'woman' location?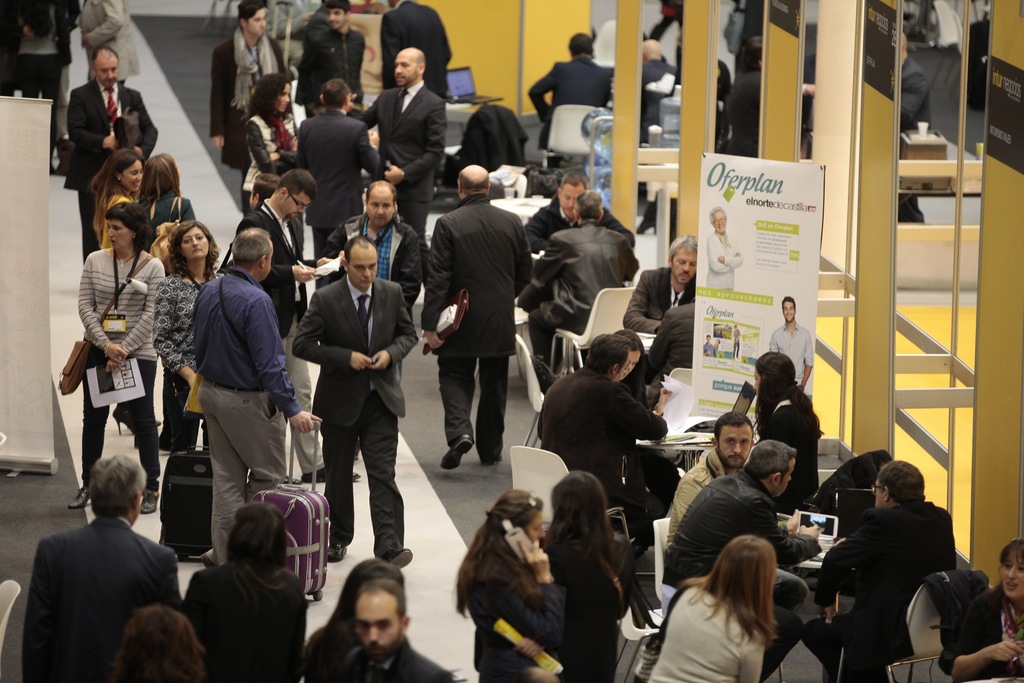
{"left": 92, "top": 607, "right": 219, "bottom": 682}
